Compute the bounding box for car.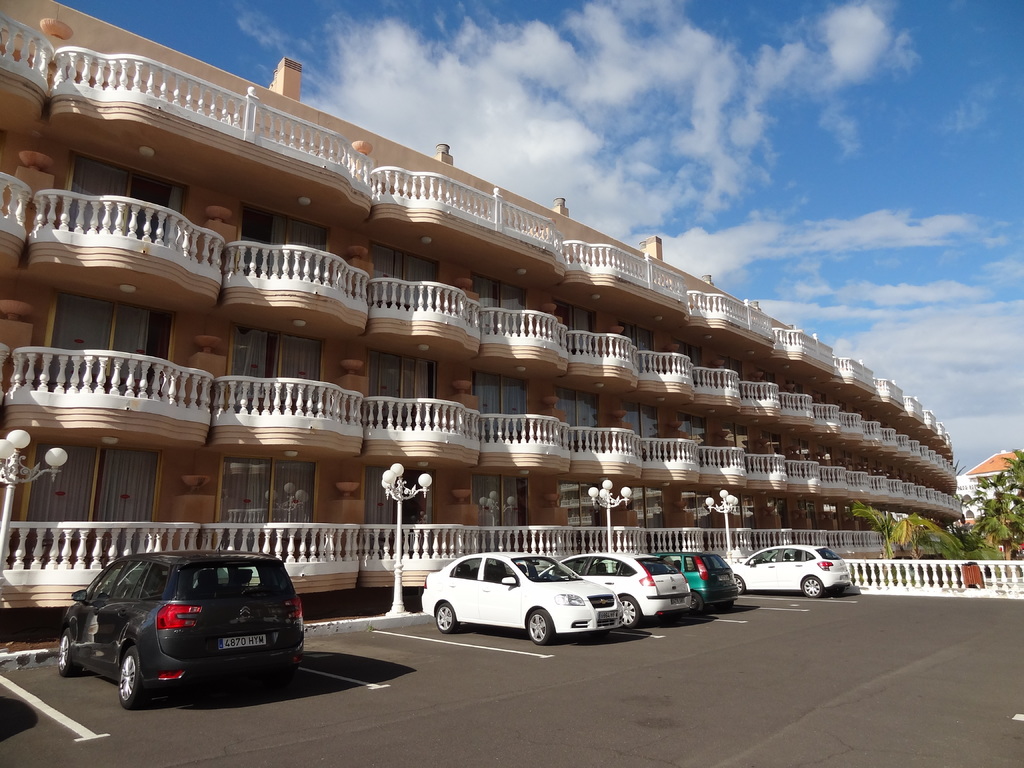
bbox=(423, 553, 628, 643).
